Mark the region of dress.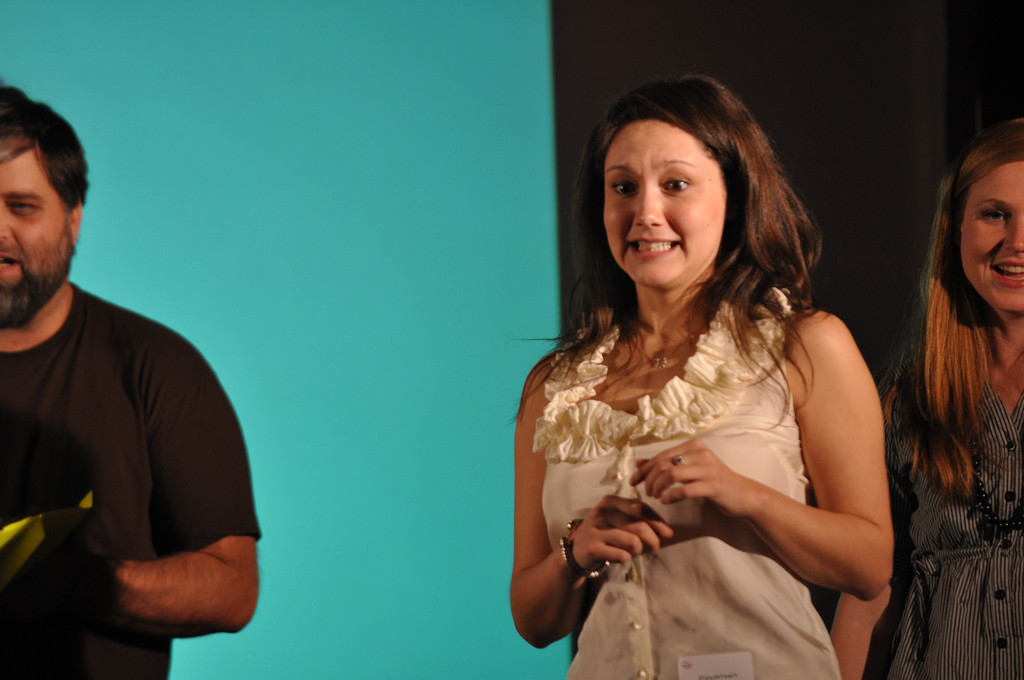
Region: left=871, top=383, right=1023, bottom=679.
